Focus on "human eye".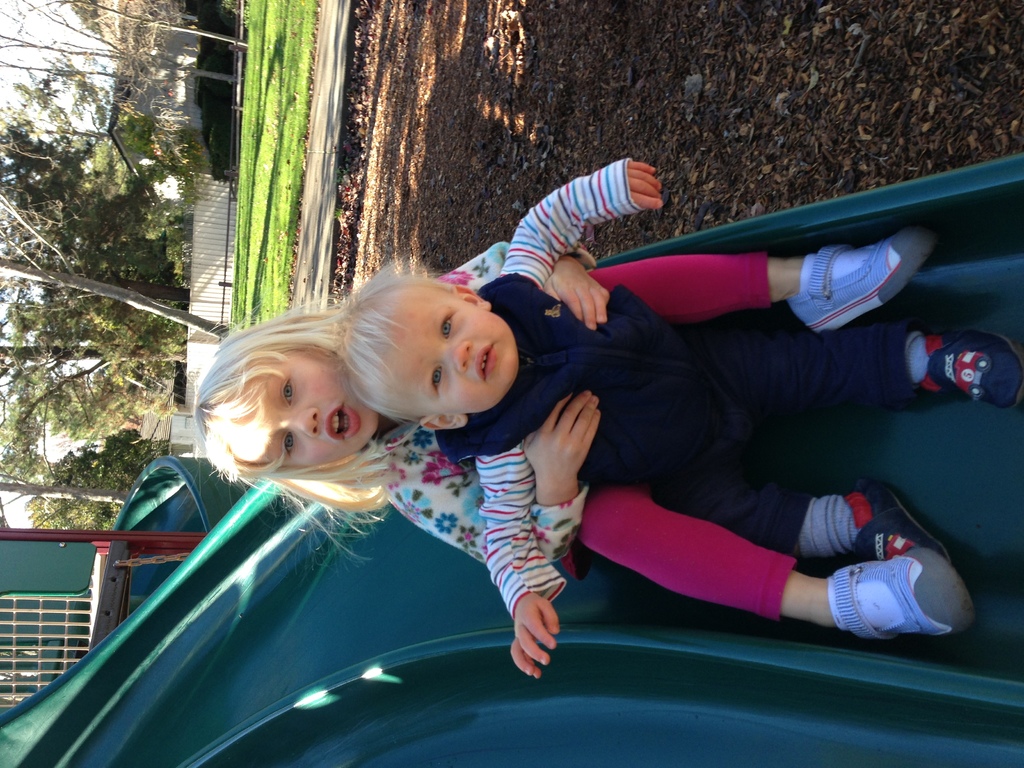
Focused at select_region(283, 378, 294, 404).
